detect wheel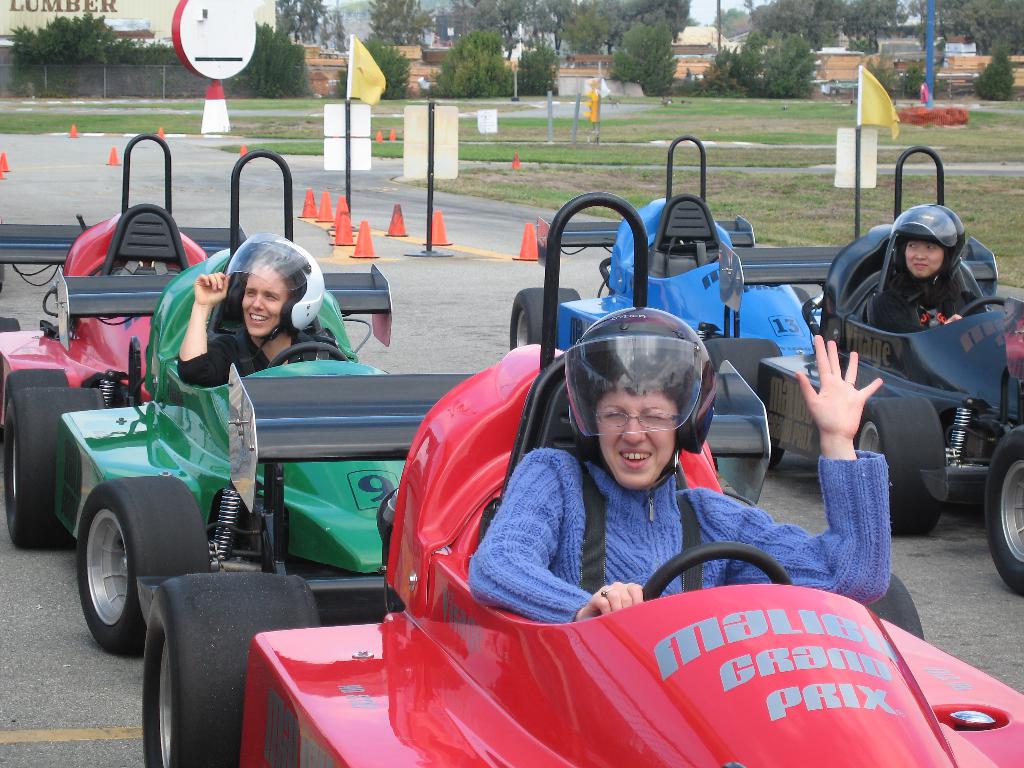
[703,340,776,465]
